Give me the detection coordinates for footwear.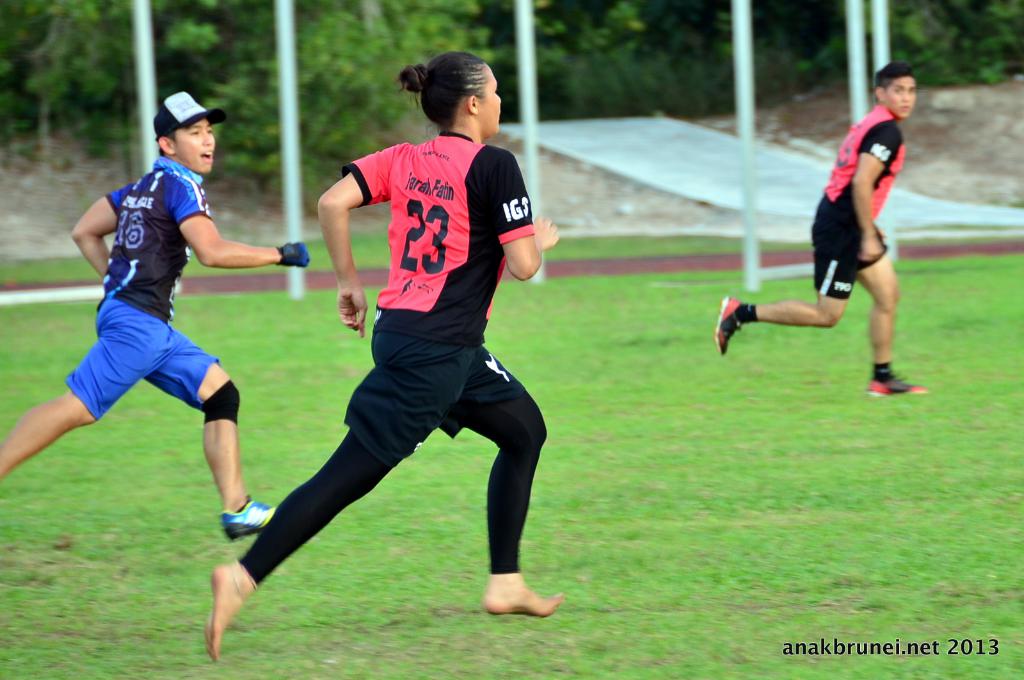
bbox=(220, 497, 283, 540).
